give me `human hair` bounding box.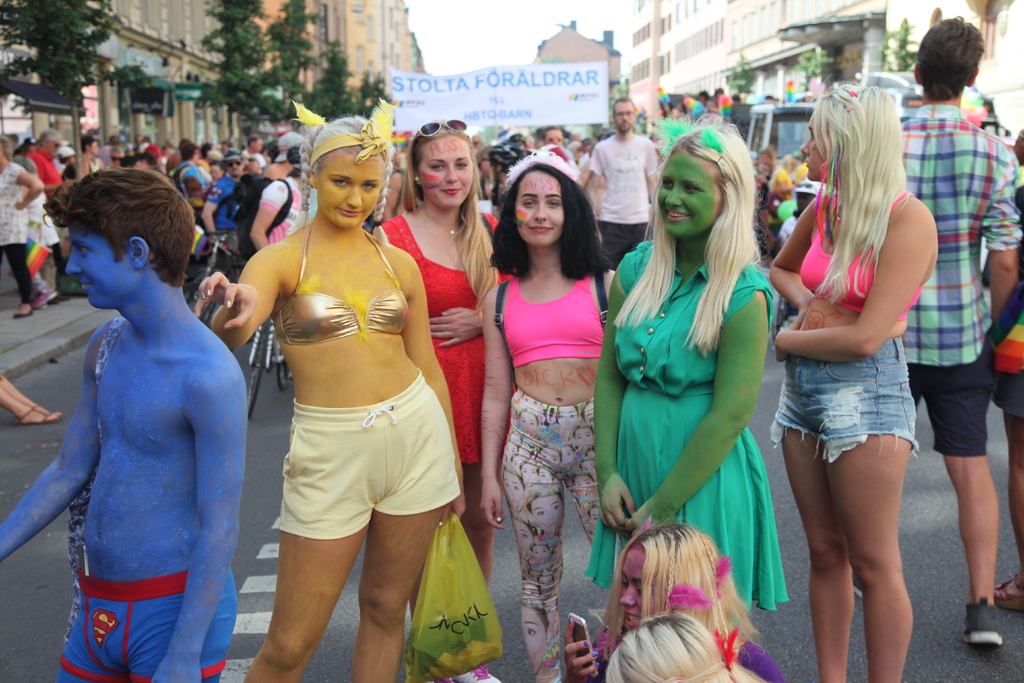
493, 145, 609, 279.
